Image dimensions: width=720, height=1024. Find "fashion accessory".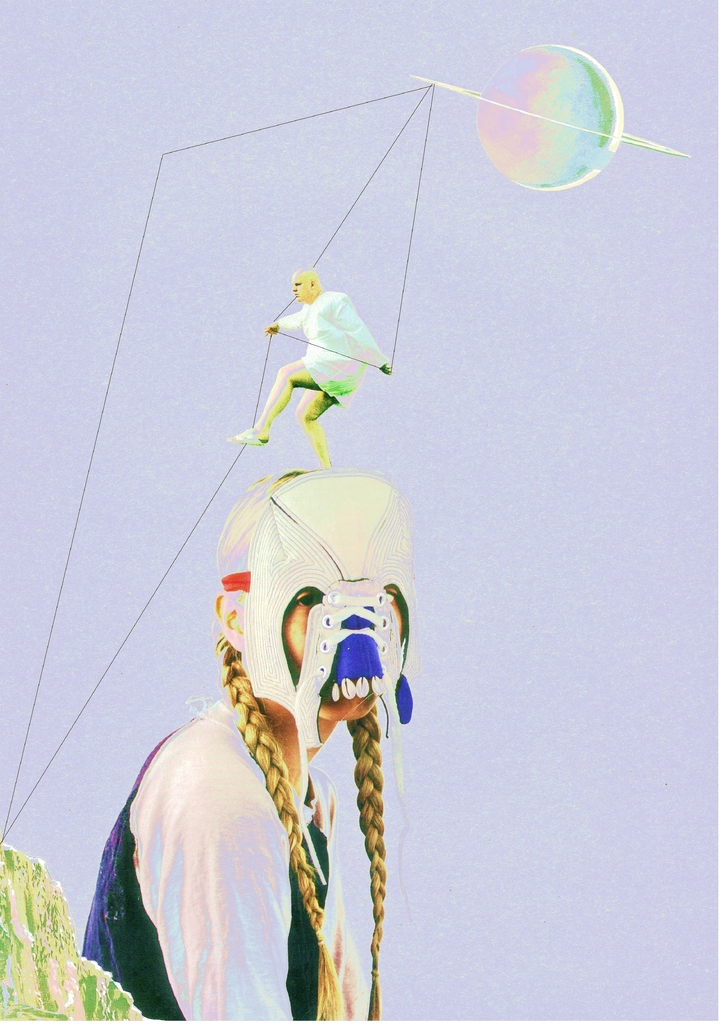
detection(310, 926, 326, 947).
